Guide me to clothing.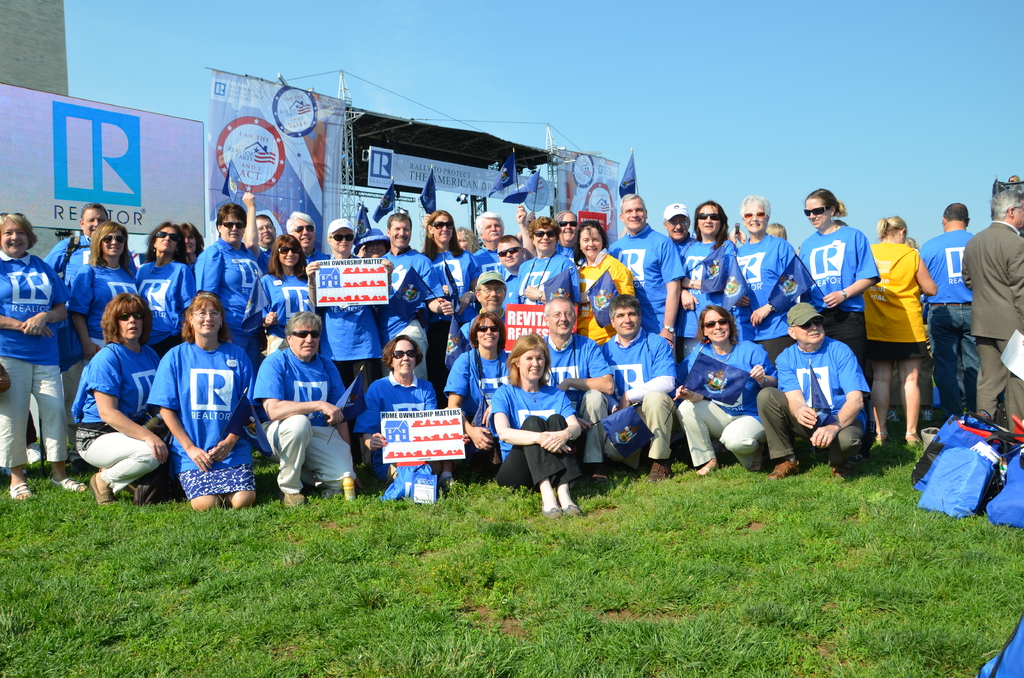
Guidance: <bbox>116, 264, 195, 346</bbox>.
